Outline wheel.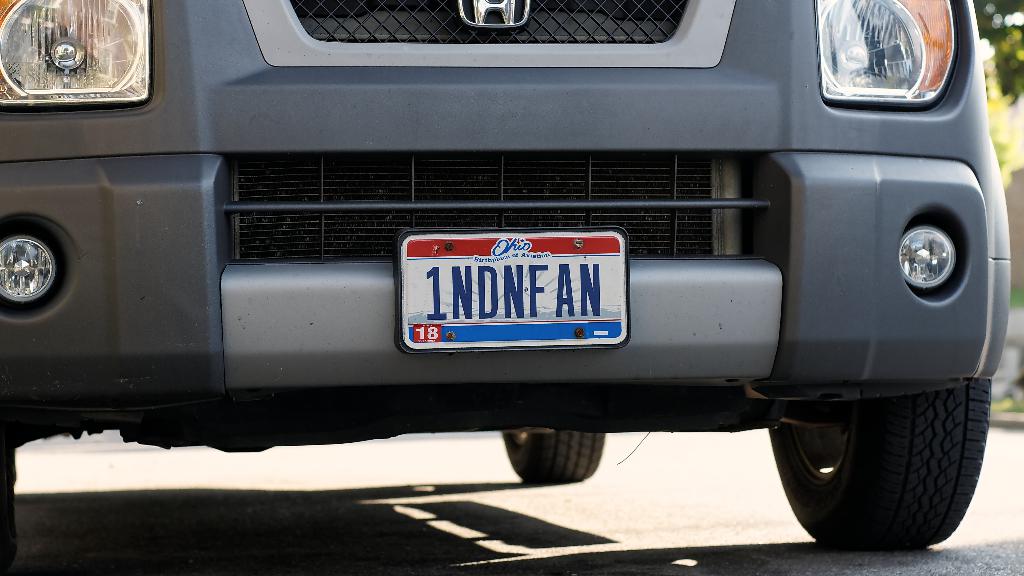
Outline: crop(499, 427, 605, 485).
